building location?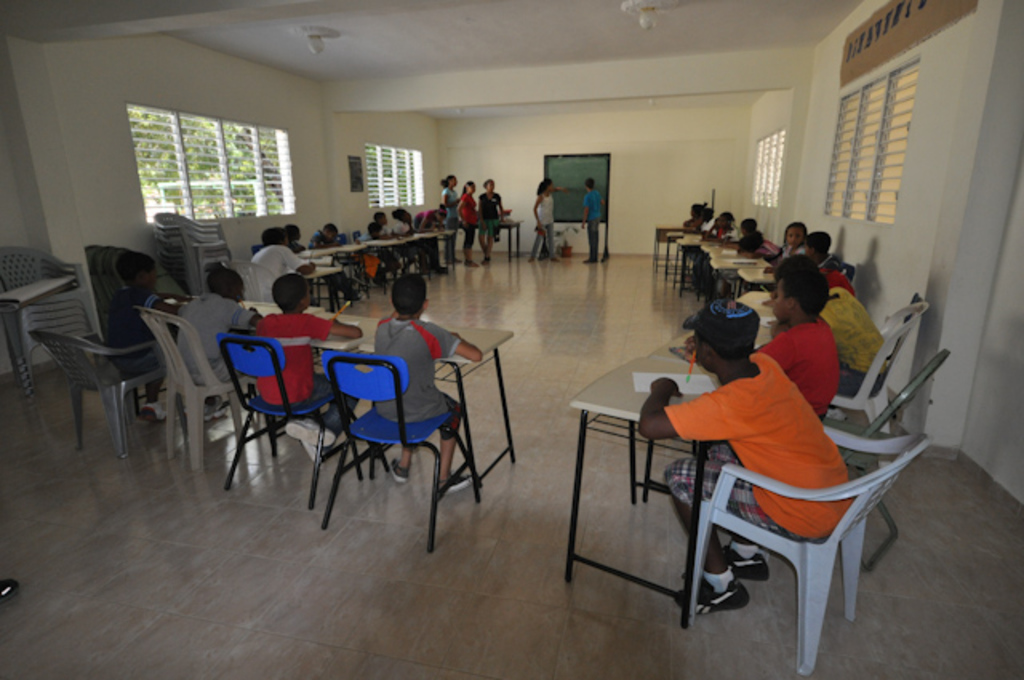
0/0/1022/678
